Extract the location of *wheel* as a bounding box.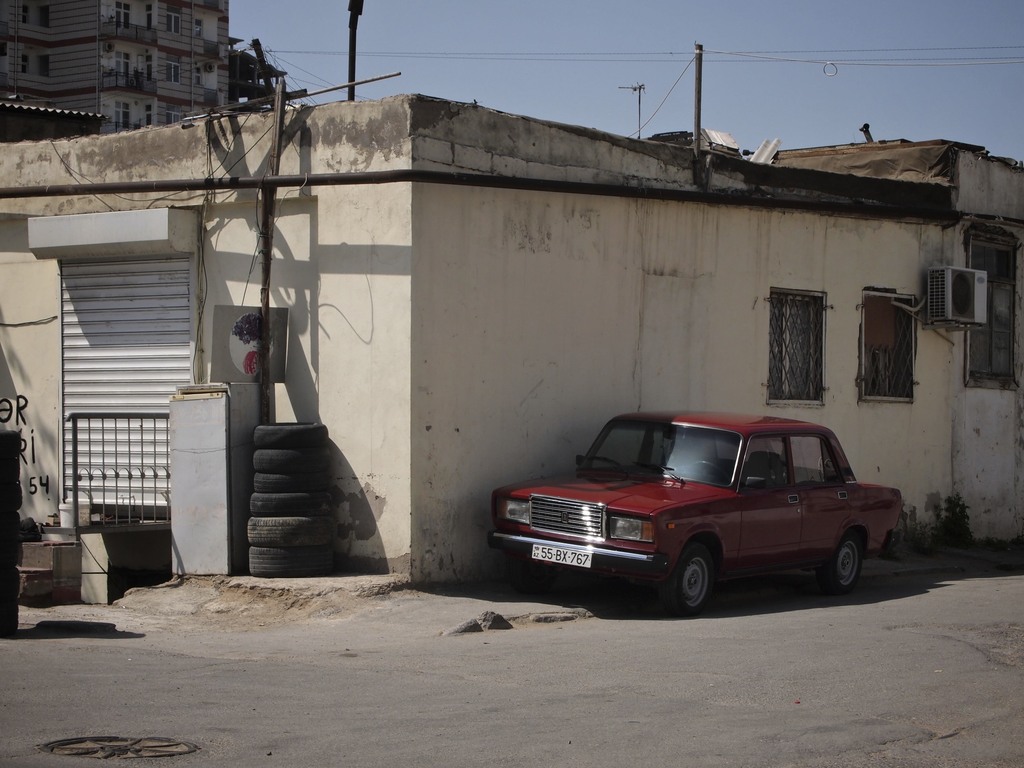
detection(650, 538, 712, 613).
